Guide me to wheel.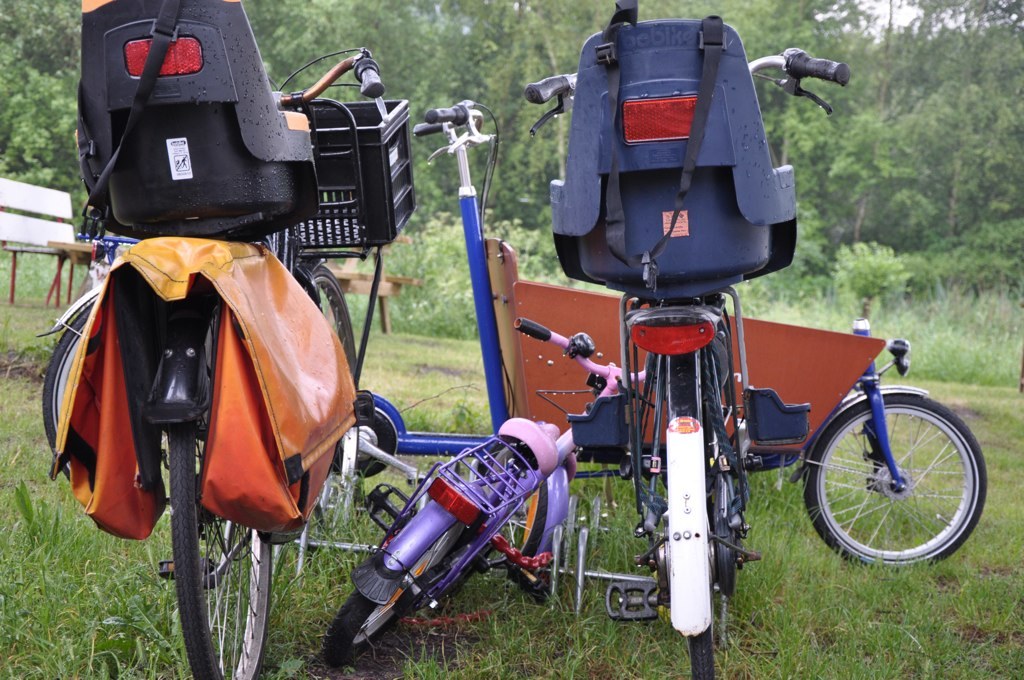
Guidance: crop(688, 627, 715, 679).
